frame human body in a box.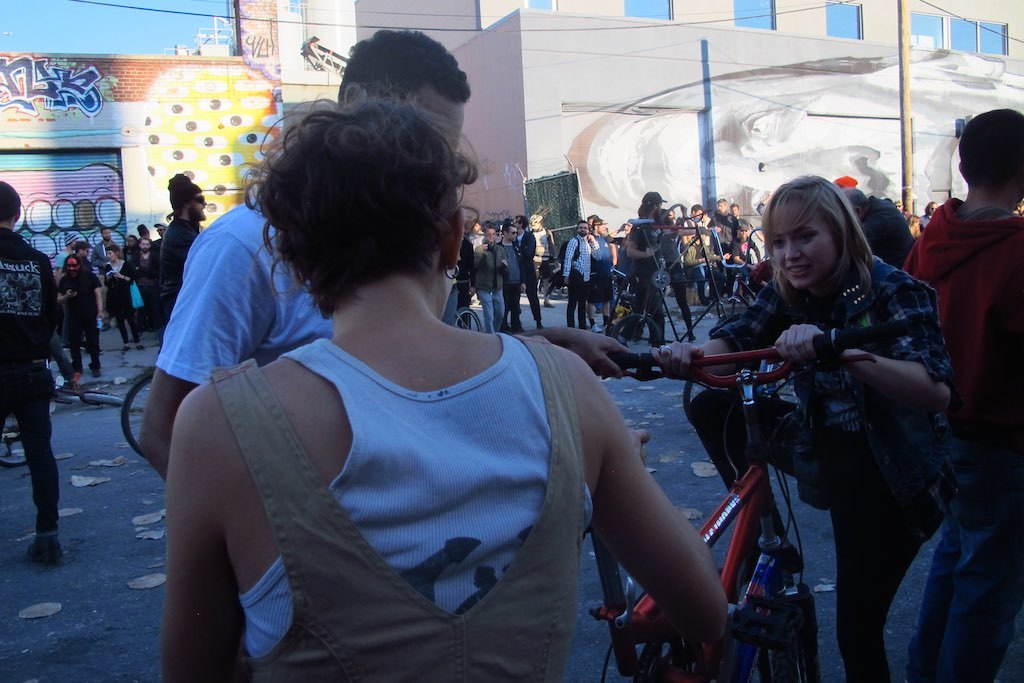
(0, 233, 66, 563).
